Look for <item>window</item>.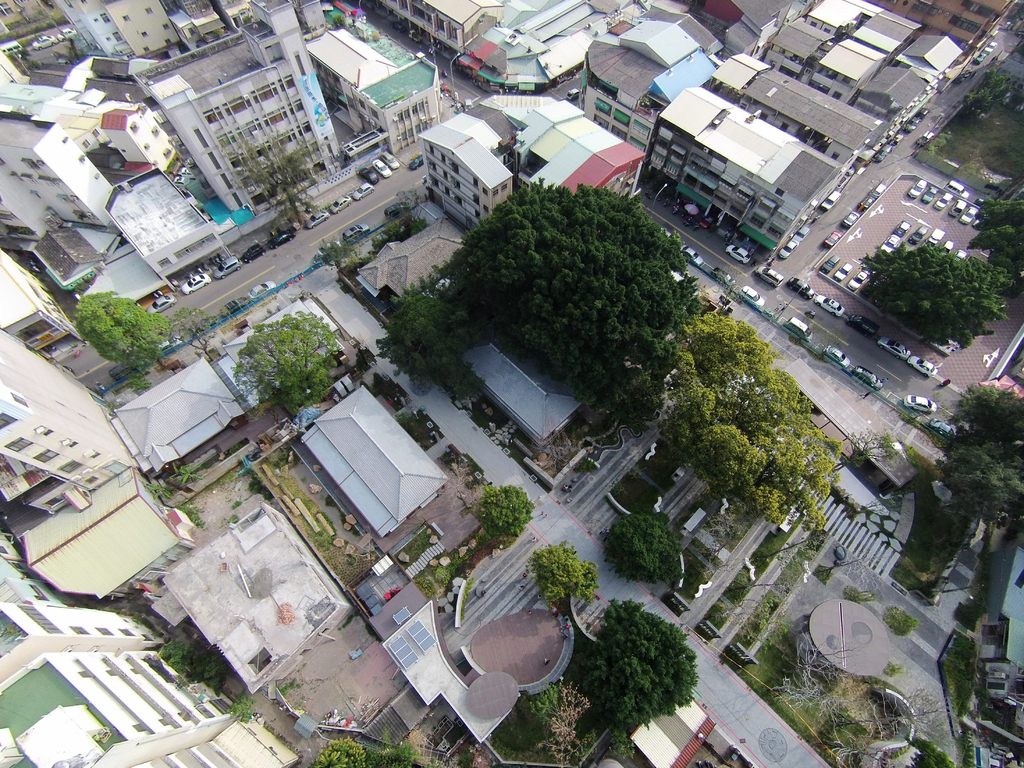
Found: detection(225, 120, 314, 167).
